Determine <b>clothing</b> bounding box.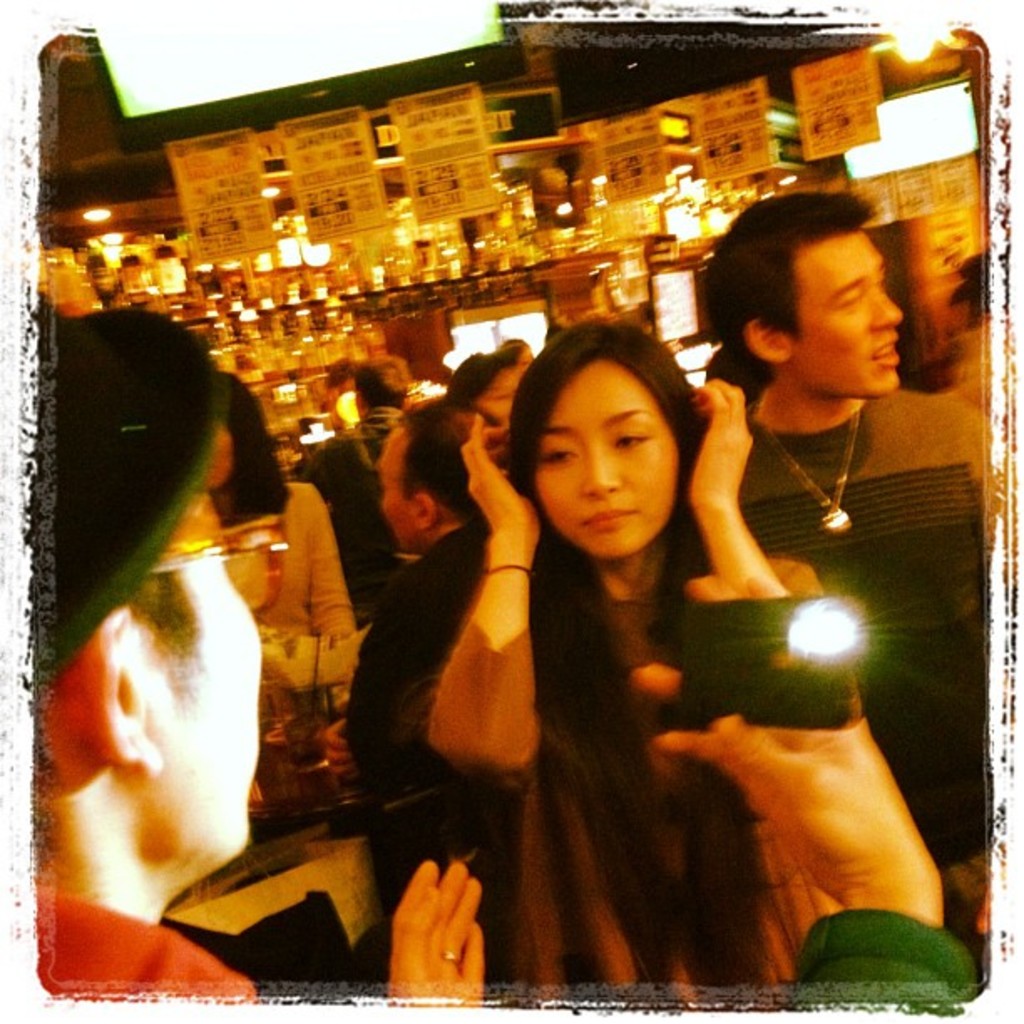
Determined: [788,892,989,1012].
